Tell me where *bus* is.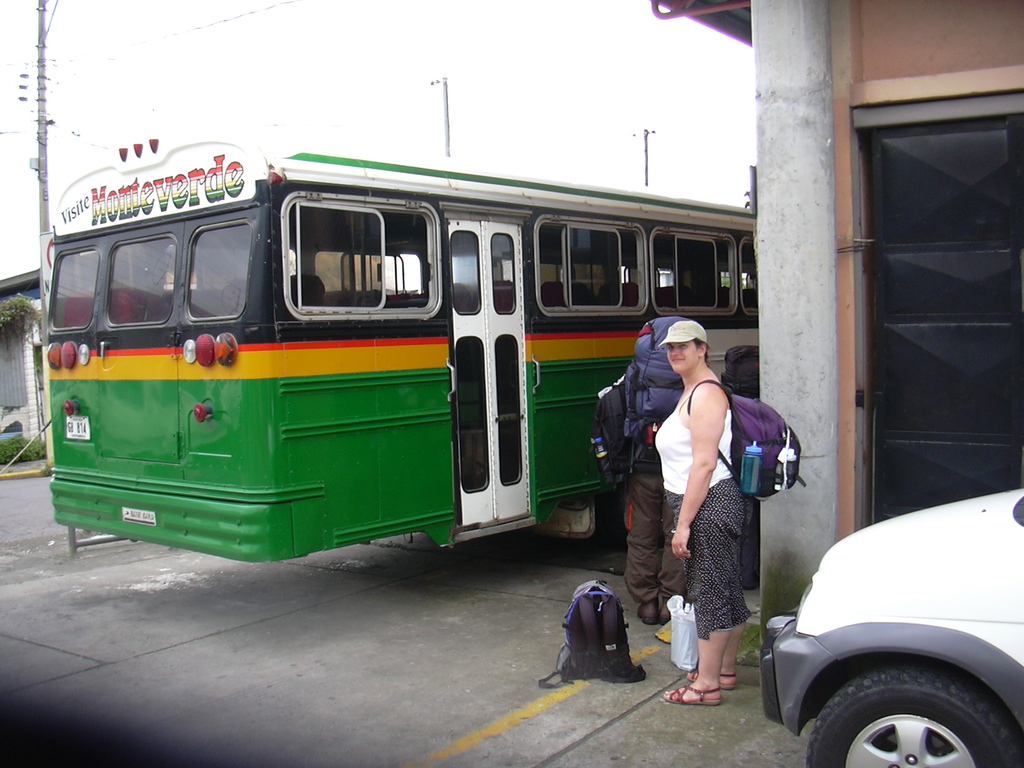
*bus* is at (44, 135, 760, 558).
